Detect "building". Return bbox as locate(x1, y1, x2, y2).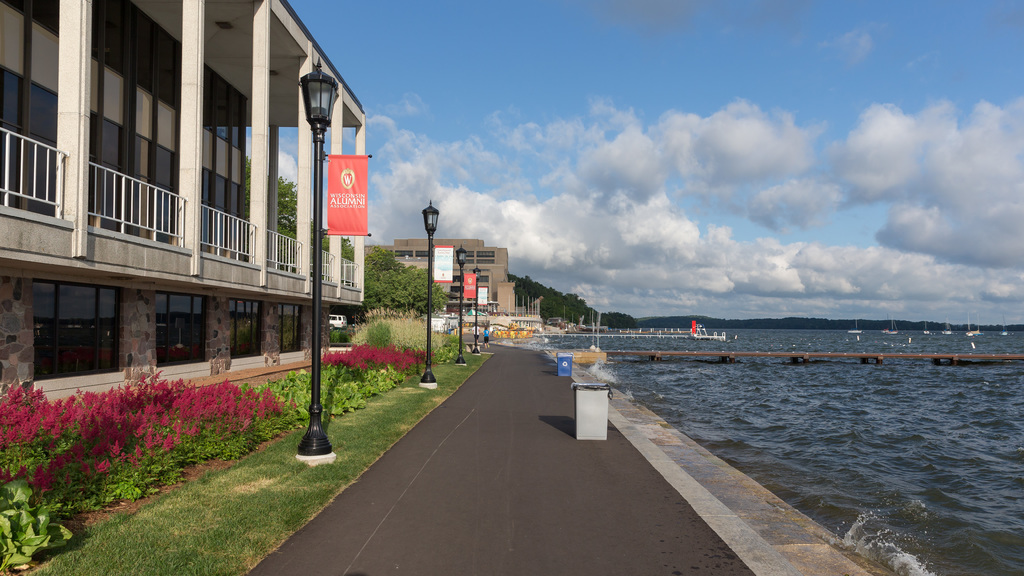
locate(8, 0, 360, 385).
